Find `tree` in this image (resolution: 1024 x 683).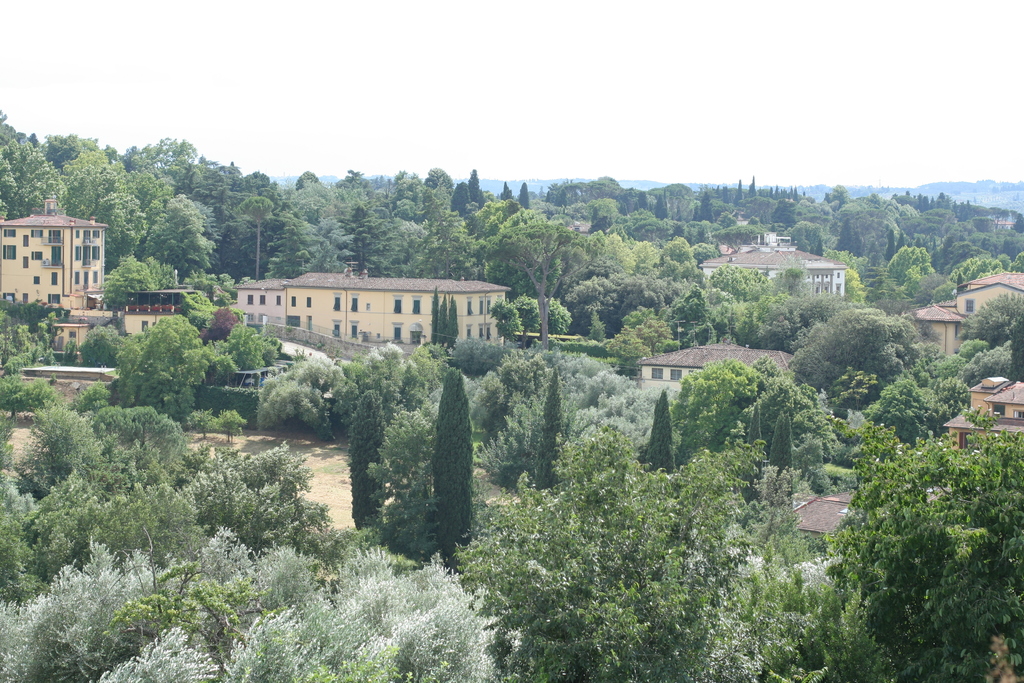
<region>655, 195, 667, 220</region>.
